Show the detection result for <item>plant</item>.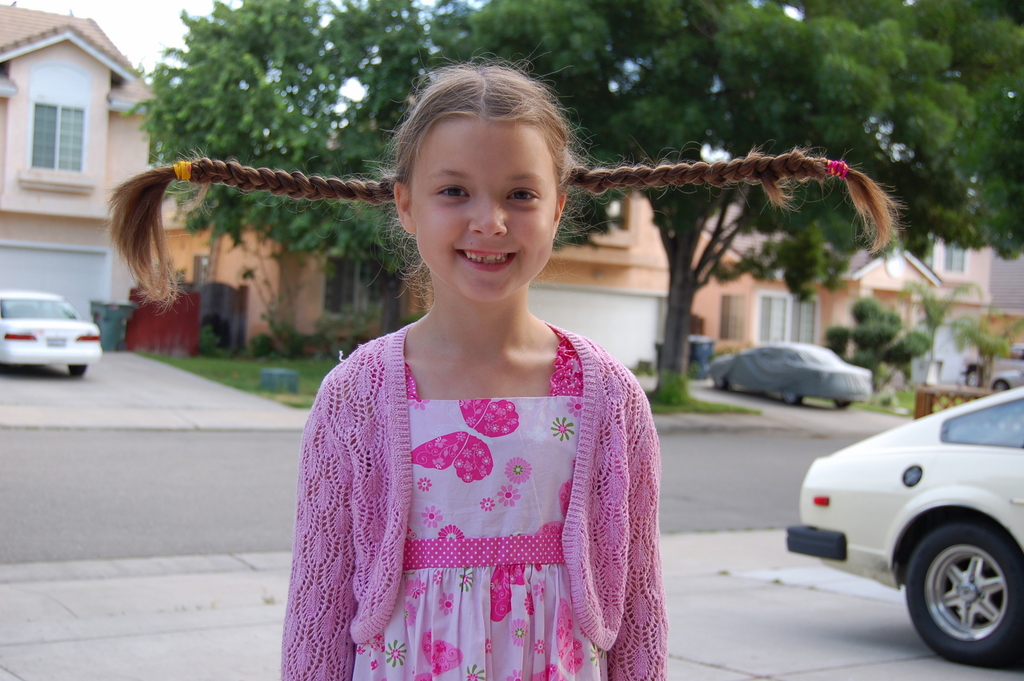
{"left": 689, "top": 342, "right": 738, "bottom": 376}.
